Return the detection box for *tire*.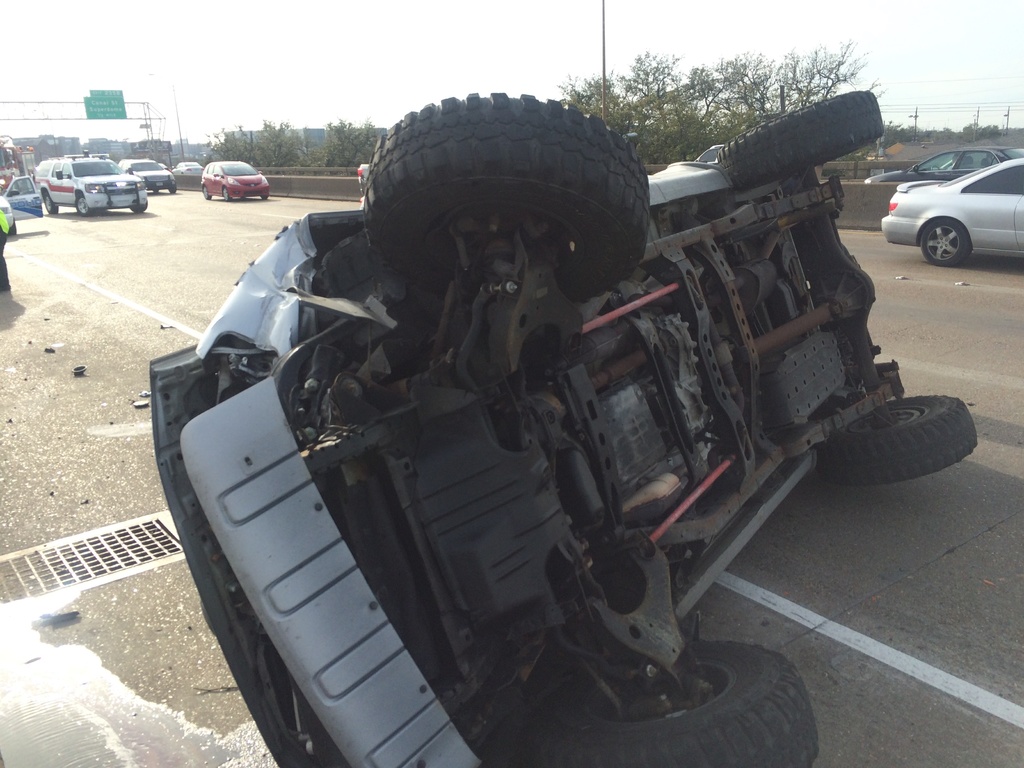
[x1=523, y1=639, x2=818, y2=767].
